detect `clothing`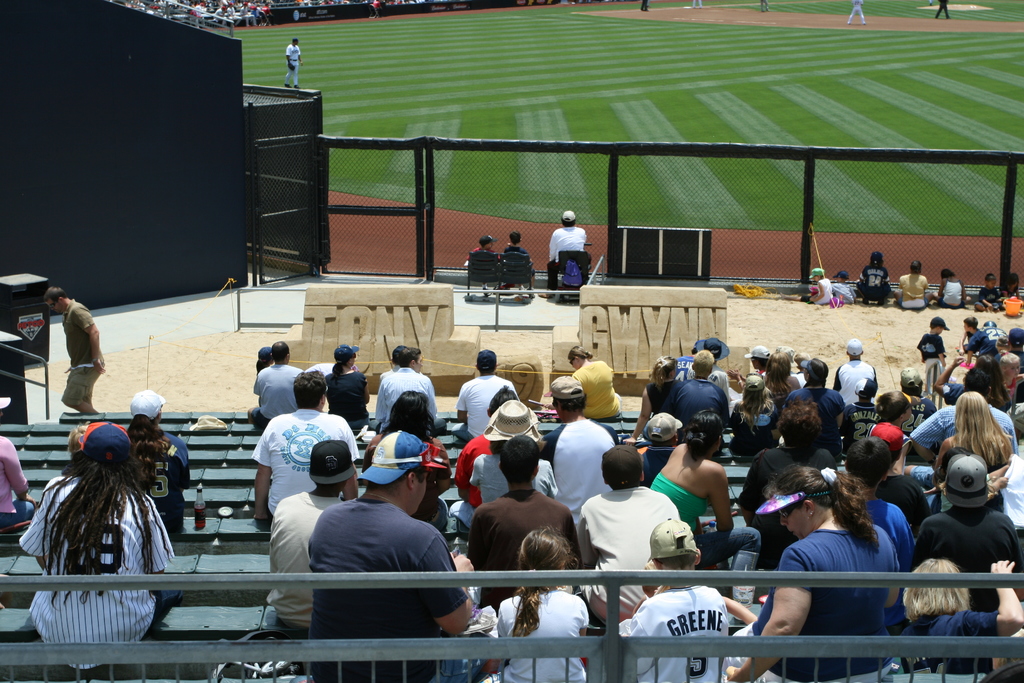
bbox(902, 397, 940, 432)
